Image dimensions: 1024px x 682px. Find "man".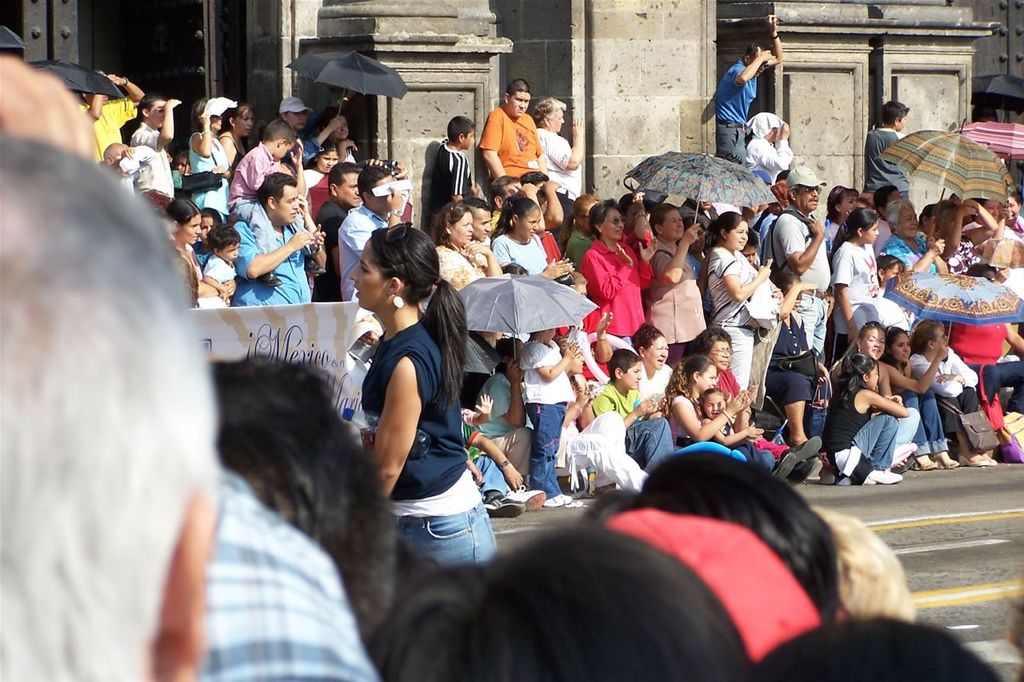
318 167 374 287.
